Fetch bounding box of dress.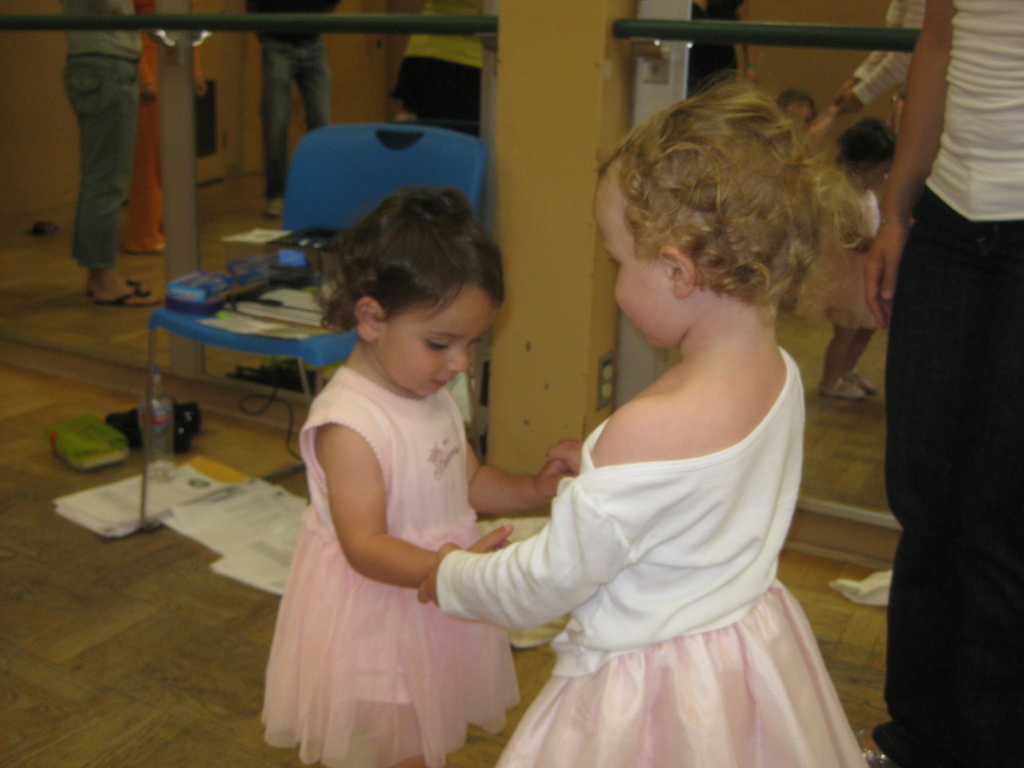
Bbox: 278 252 516 767.
